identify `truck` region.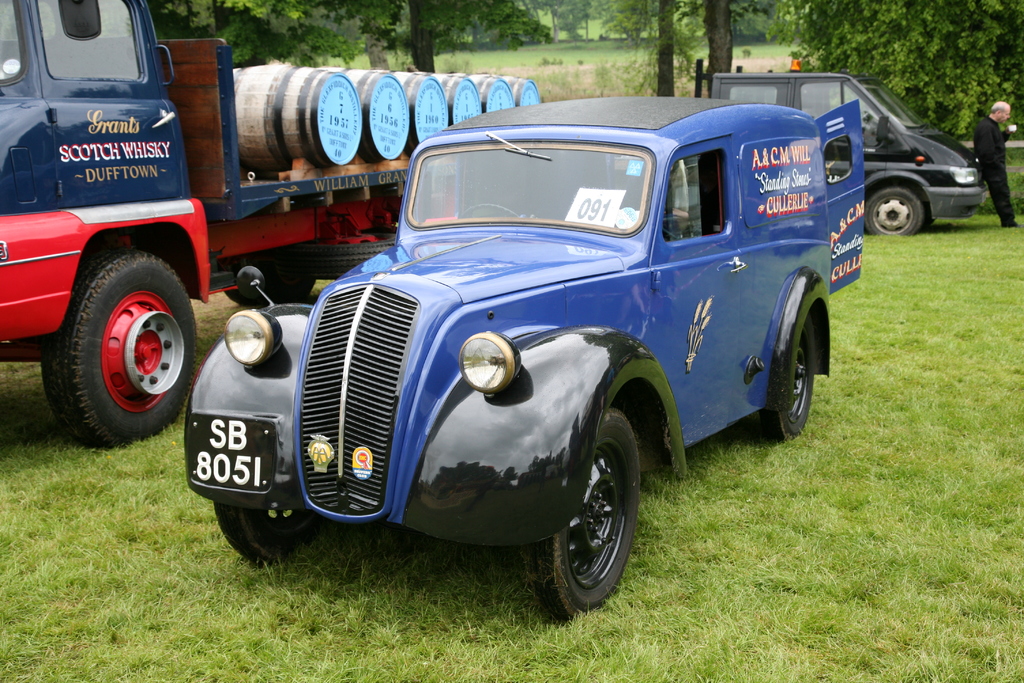
Region: bbox=[152, 61, 899, 618].
